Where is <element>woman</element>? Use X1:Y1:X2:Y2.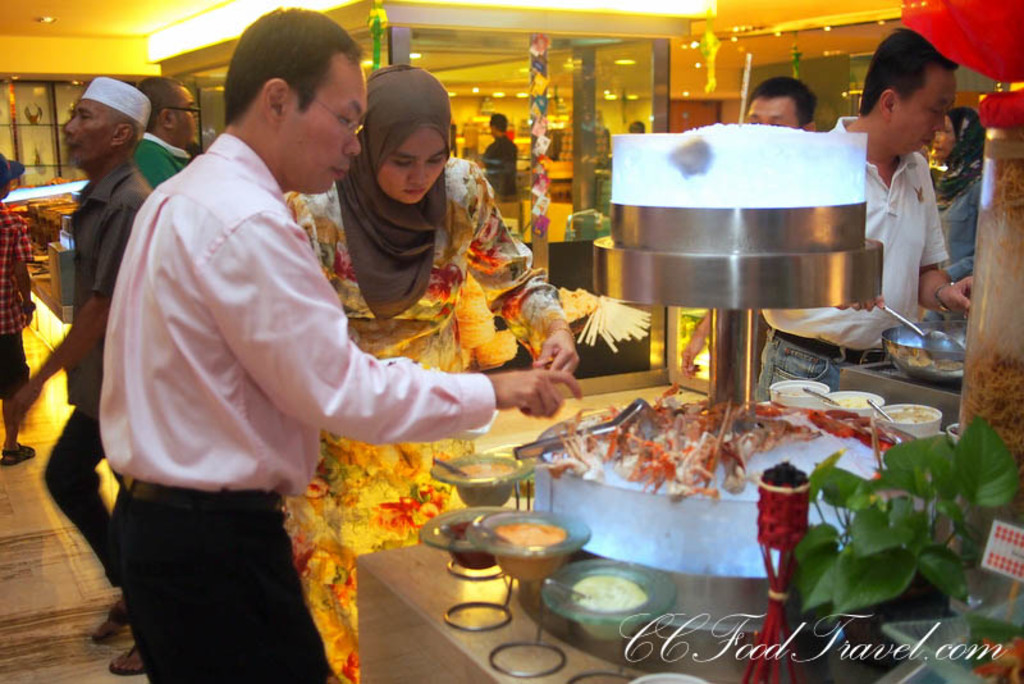
922:106:989:329.
